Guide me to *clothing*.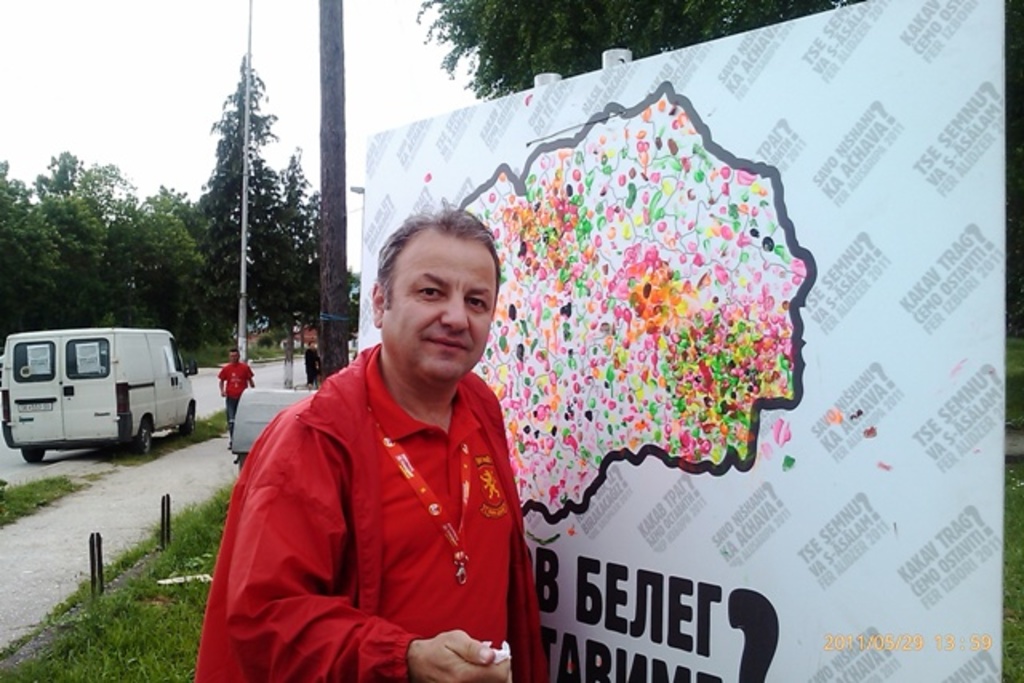
Guidance: {"x1": 210, "y1": 309, "x2": 541, "y2": 673}.
